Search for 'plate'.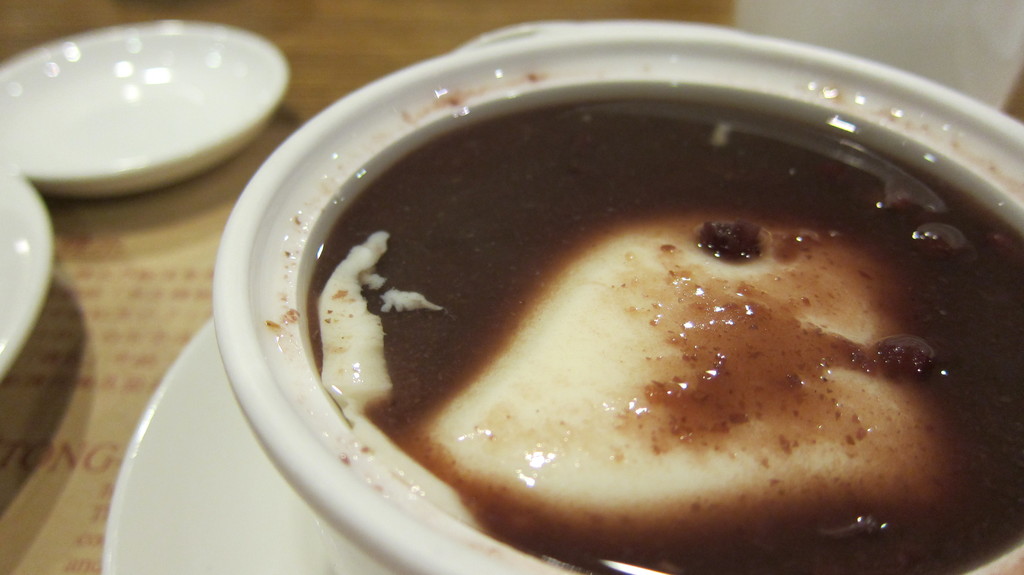
Found at Rect(97, 321, 396, 574).
